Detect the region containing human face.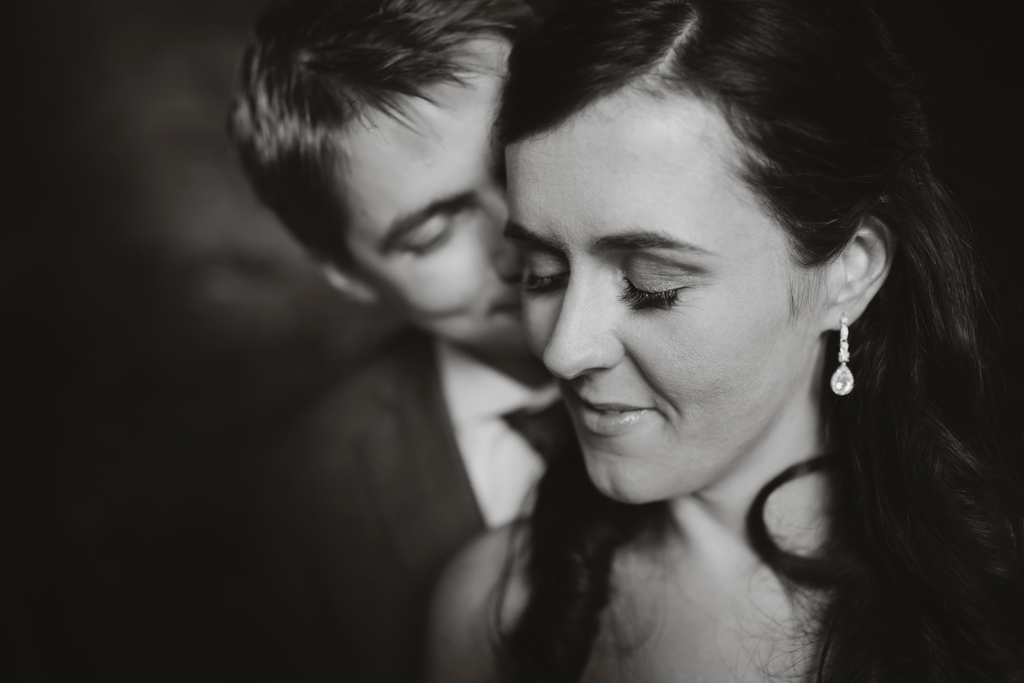
341:31:535:357.
